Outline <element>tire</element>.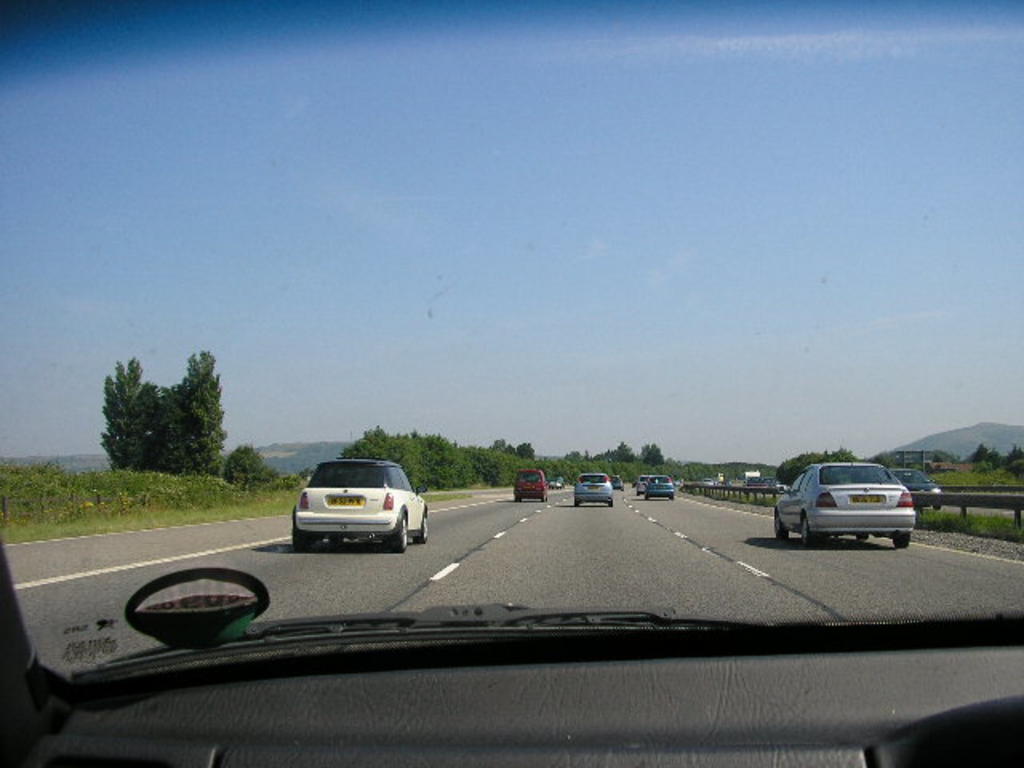
Outline: {"x1": 886, "y1": 522, "x2": 910, "y2": 546}.
